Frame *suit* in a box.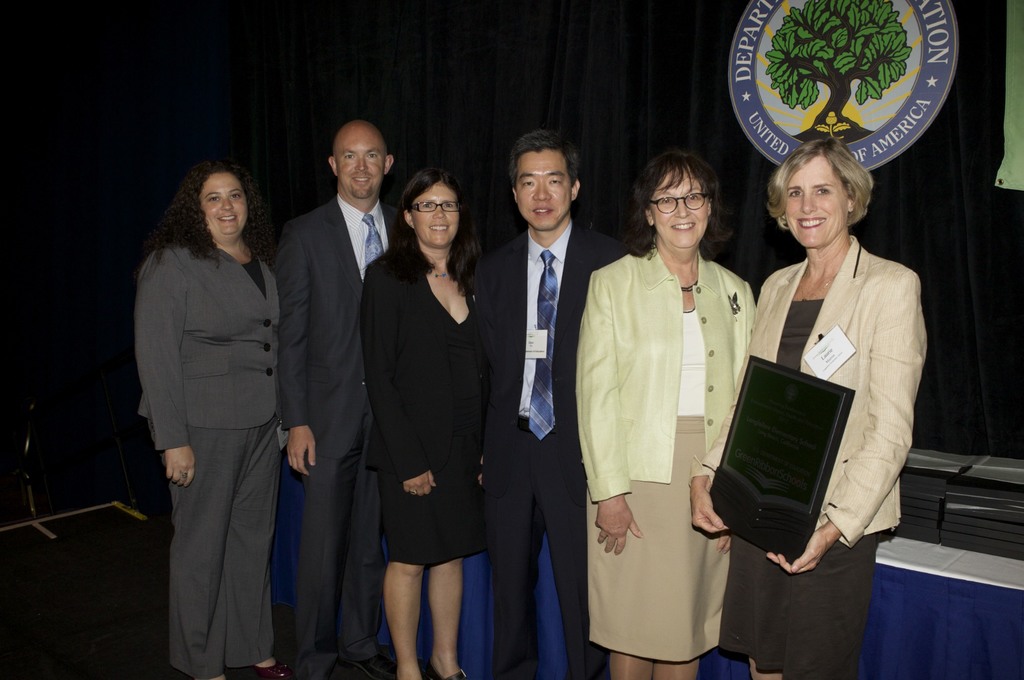
[358, 248, 479, 476].
